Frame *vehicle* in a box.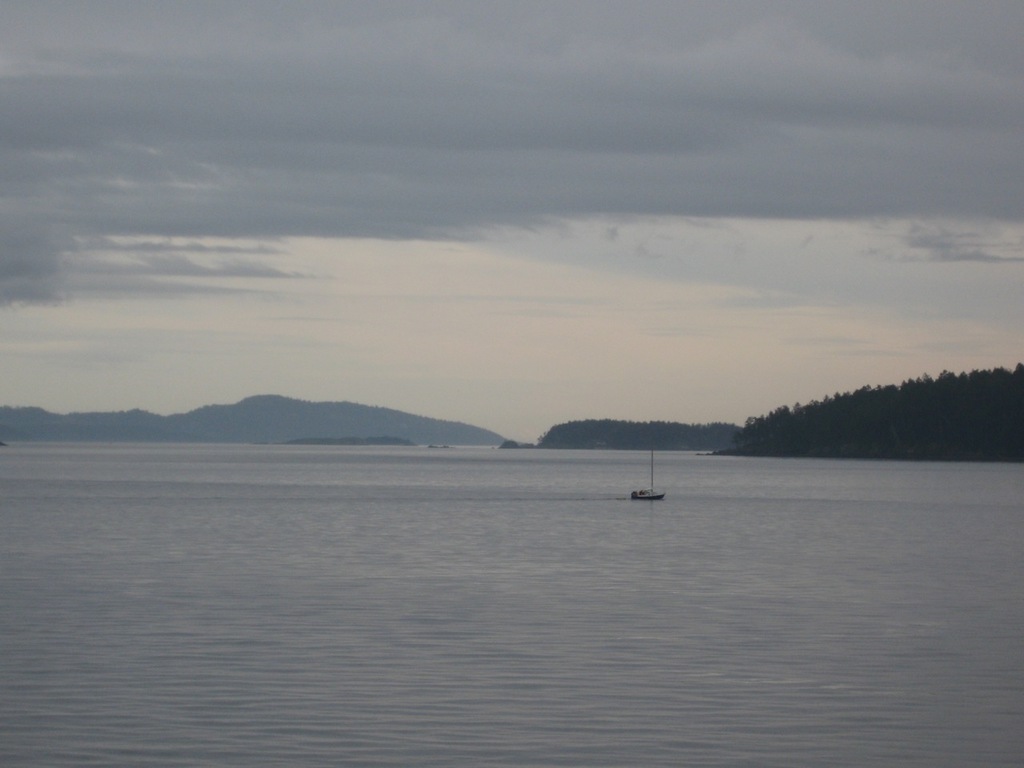
[629,446,664,500].
